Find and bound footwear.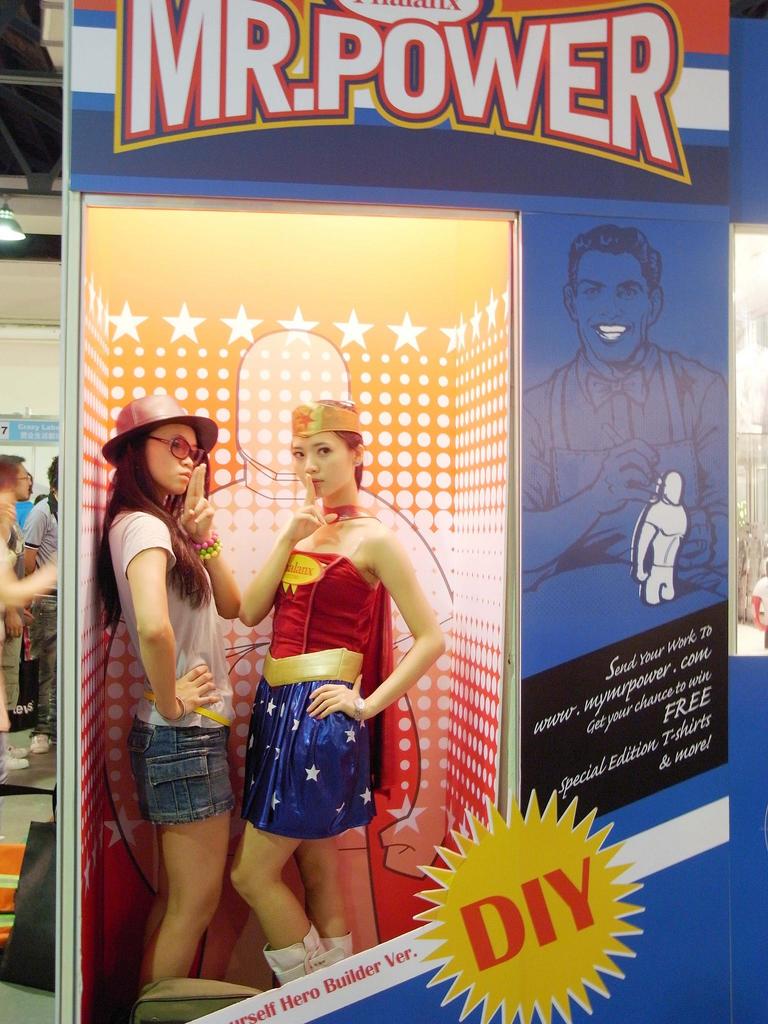
Bound: (left=263, top=923, right=328, bottom=986).
